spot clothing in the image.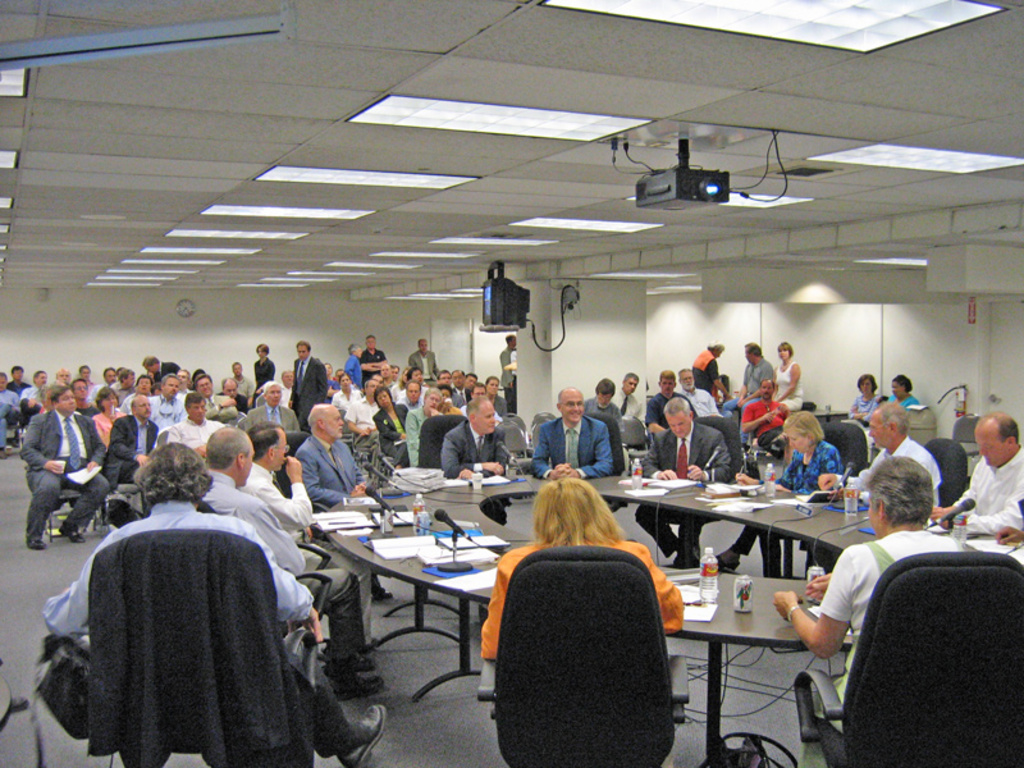
clothing found at l=590, t=401, r=631, b=449.
